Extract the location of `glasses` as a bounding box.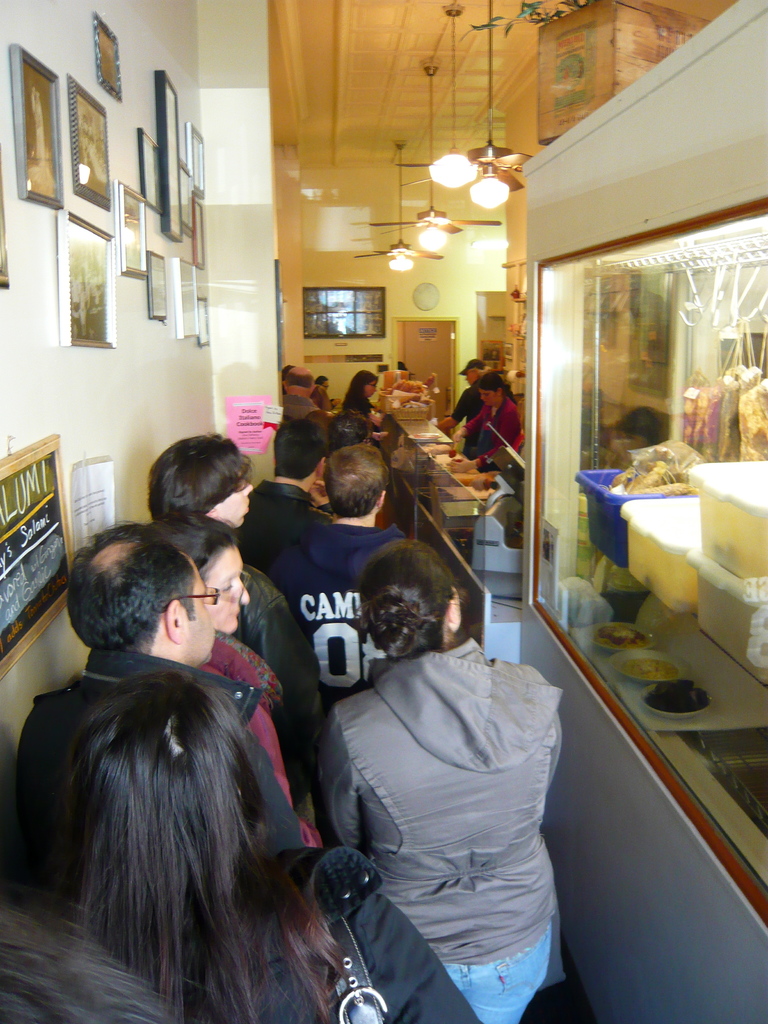
(174,582,223,605).
